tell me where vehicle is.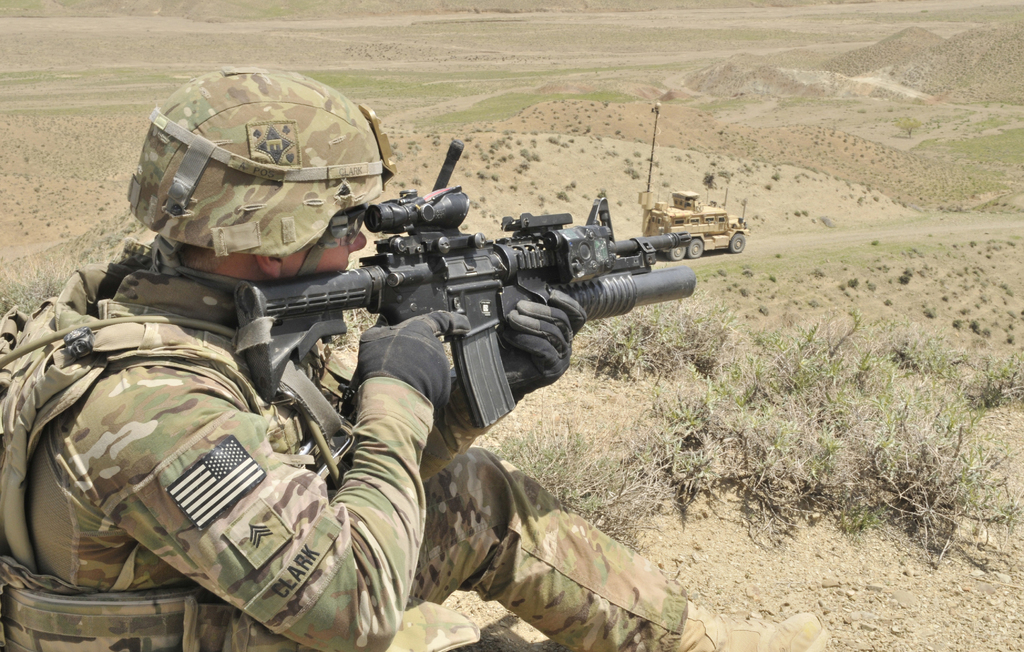
vehicle is at {"left": 640, "top": 174, "right": 750, "bottom": 263}.
